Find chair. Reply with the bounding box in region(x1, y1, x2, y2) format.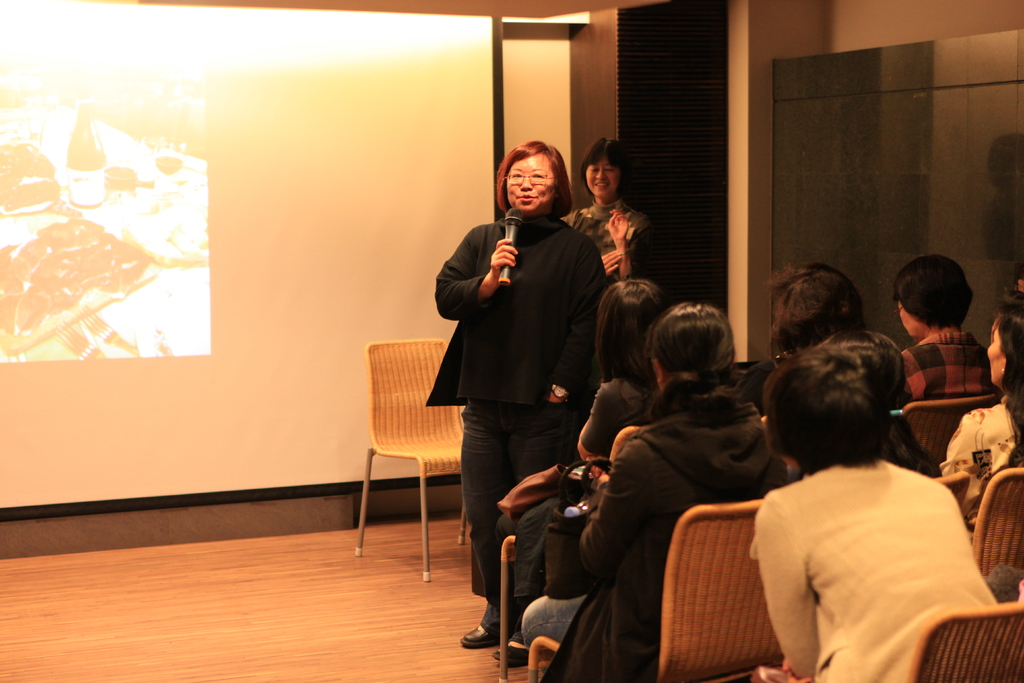
region(346, 338, 470, 586).
